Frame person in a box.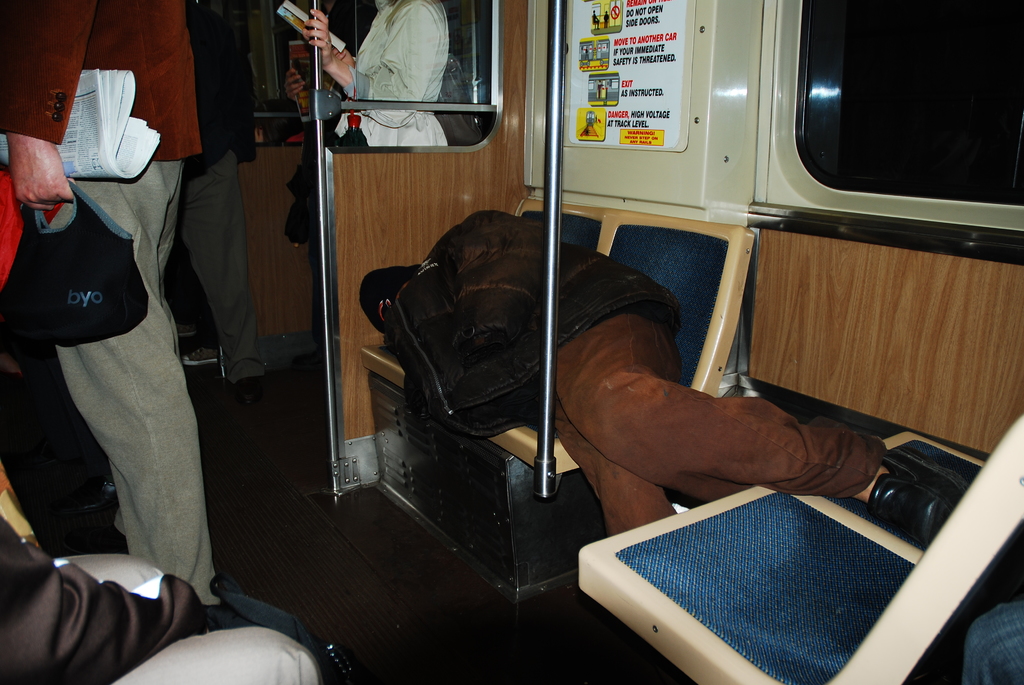
<bbox>962, 601, 1023, 684</bbox>.
